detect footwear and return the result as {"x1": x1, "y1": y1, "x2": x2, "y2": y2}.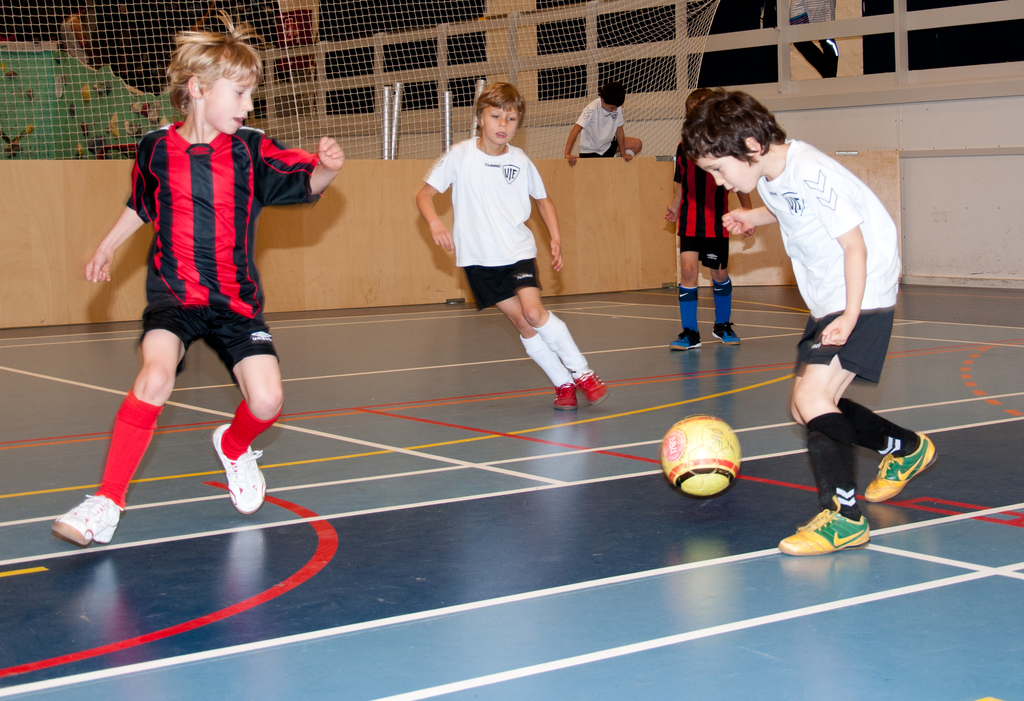
{"x1": 712, "y1": 324, "x2": 737, "y2": 346}.
